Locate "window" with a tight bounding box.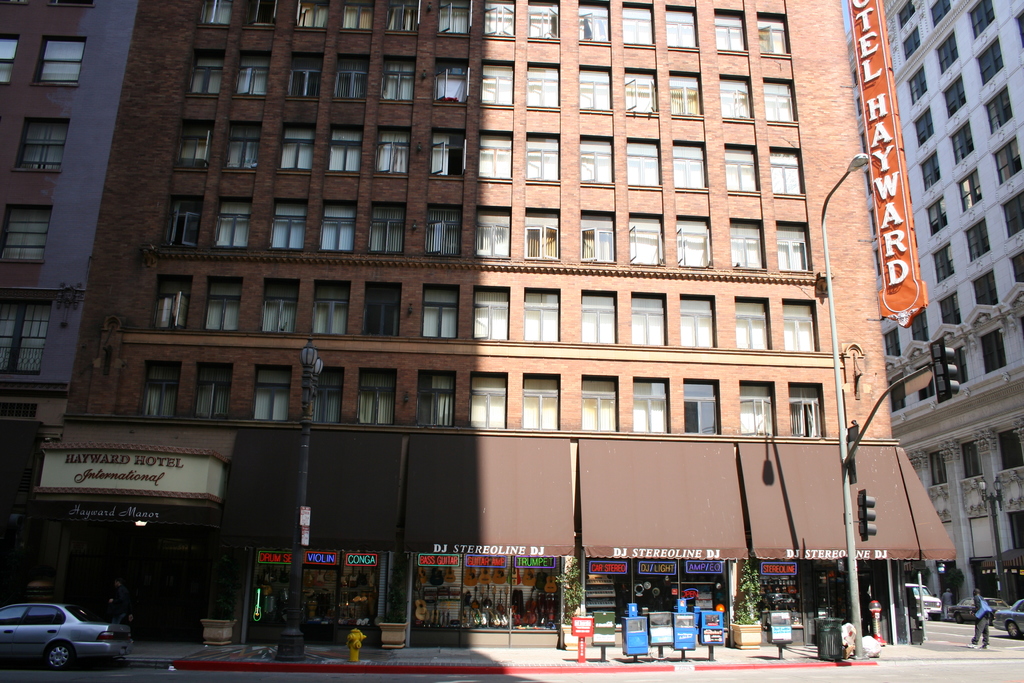
bbox(938, 30, 958, 75).
